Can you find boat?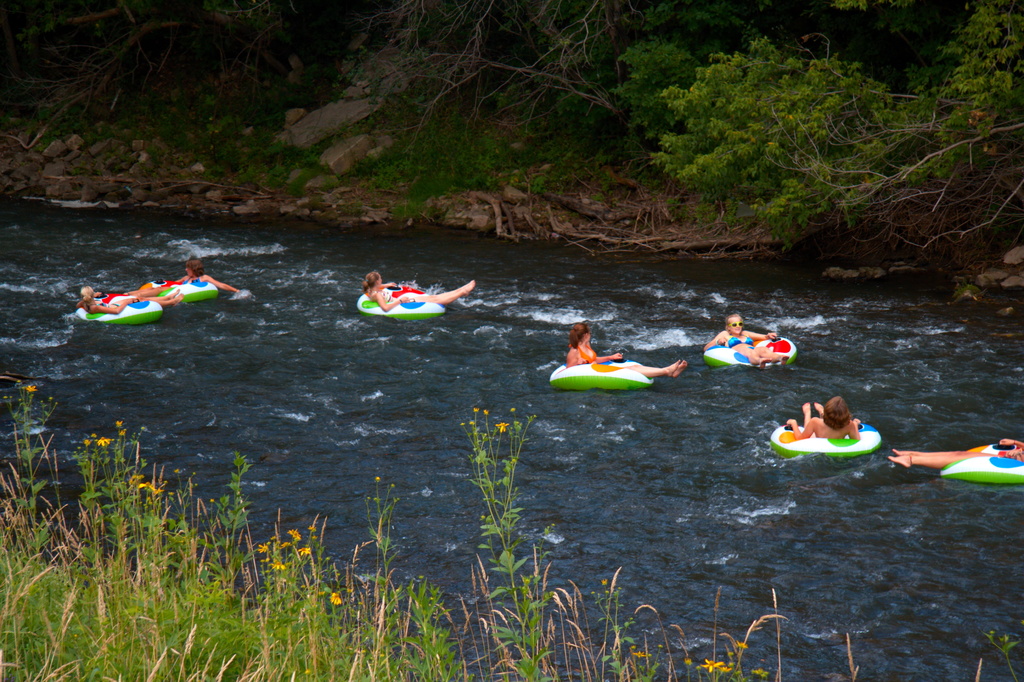
Yes, bounding box: <region>74, 290, 163, 327</region>.
